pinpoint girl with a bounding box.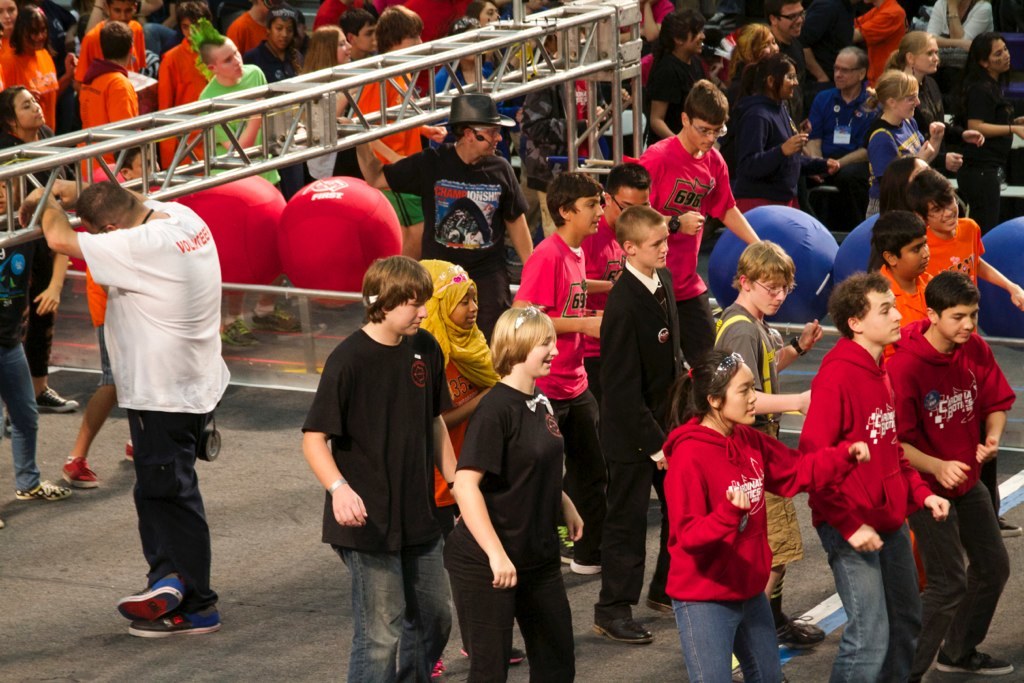
{"x1": 290, "y1": 23, "x2": 363, "y2": 169}.
